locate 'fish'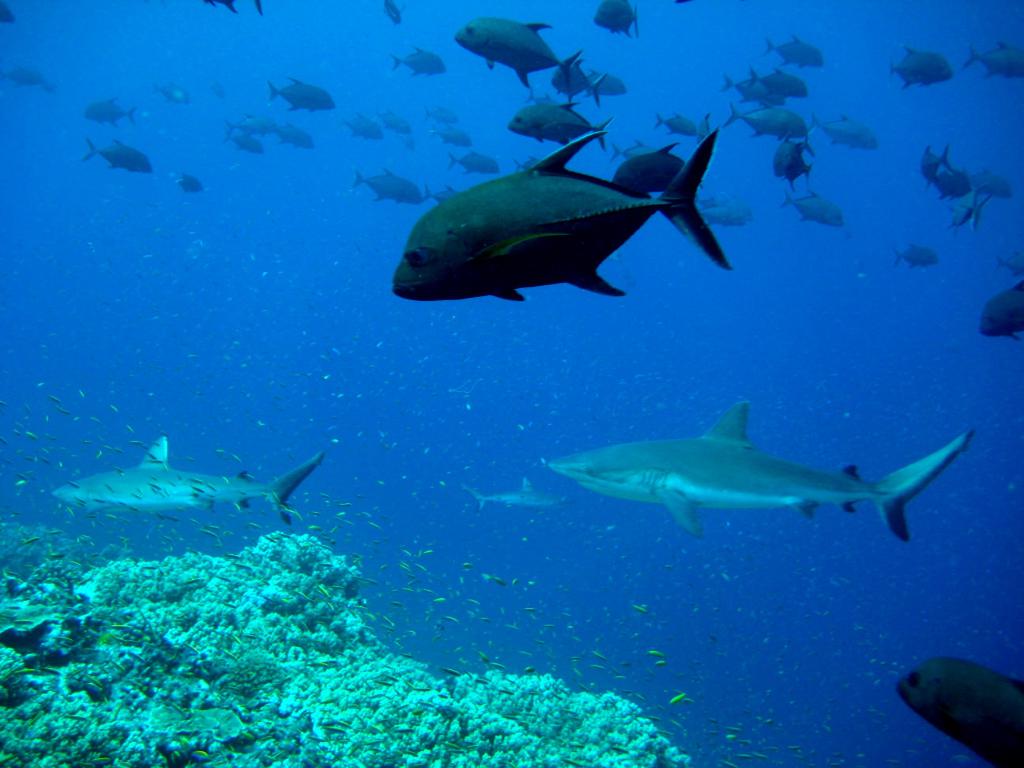
l=716, t=73, r=784, b=105
